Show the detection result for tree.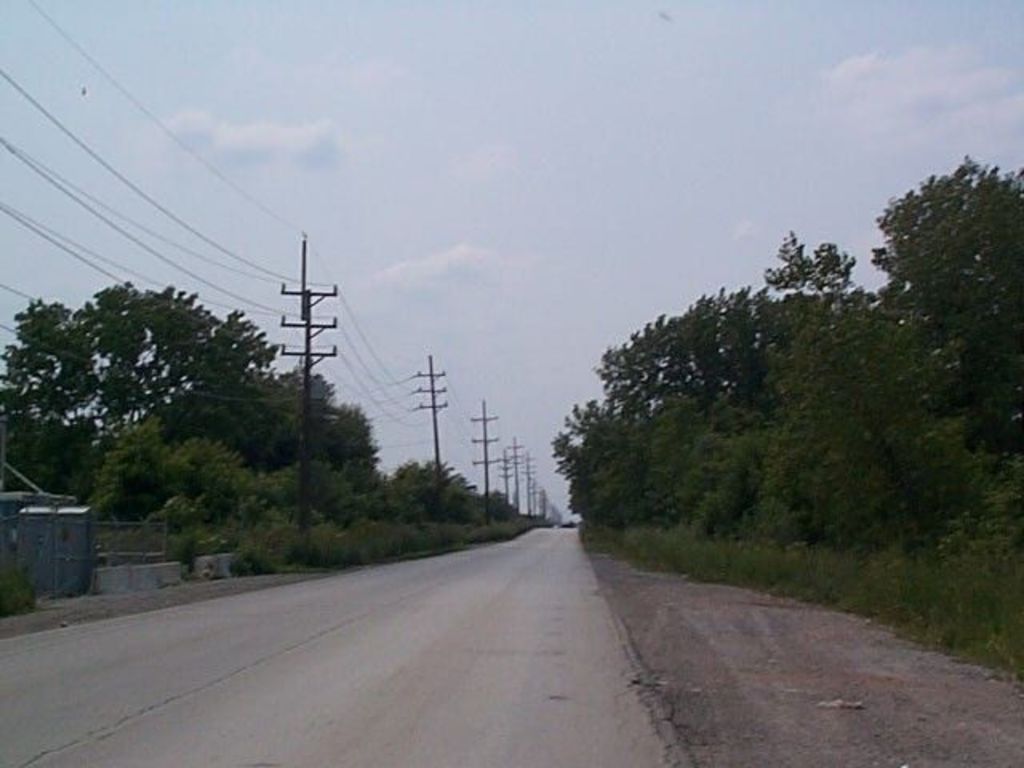
x1=381 y1=456 x2=488 y2=523.
